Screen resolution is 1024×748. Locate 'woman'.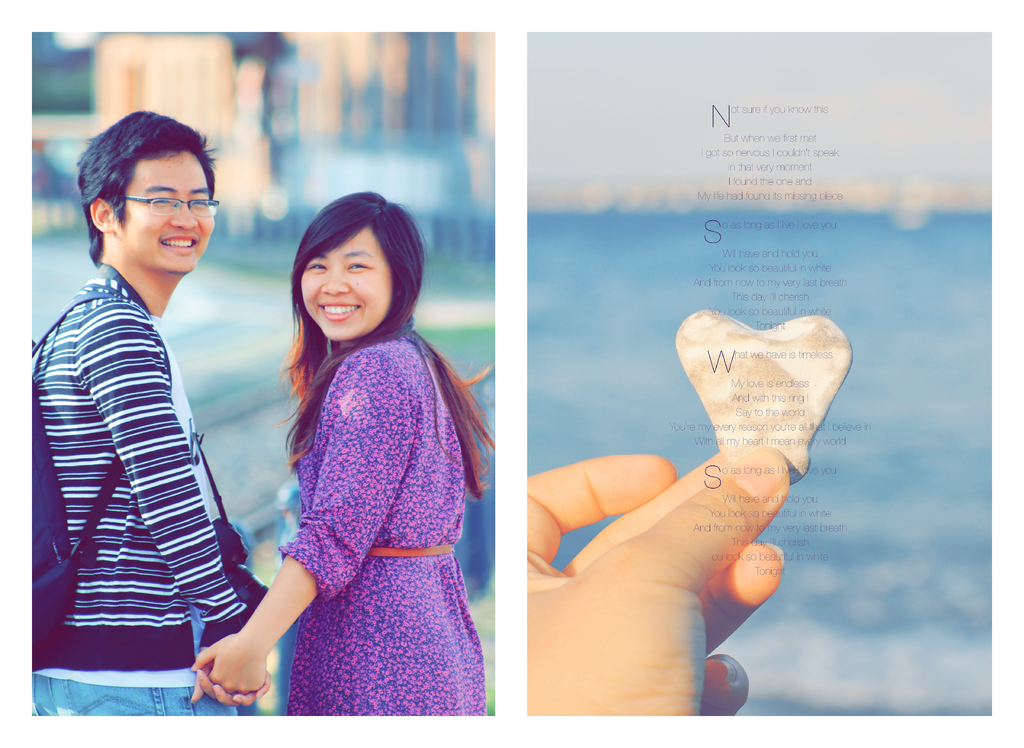
l=195, t=158, r=496, b=730.
